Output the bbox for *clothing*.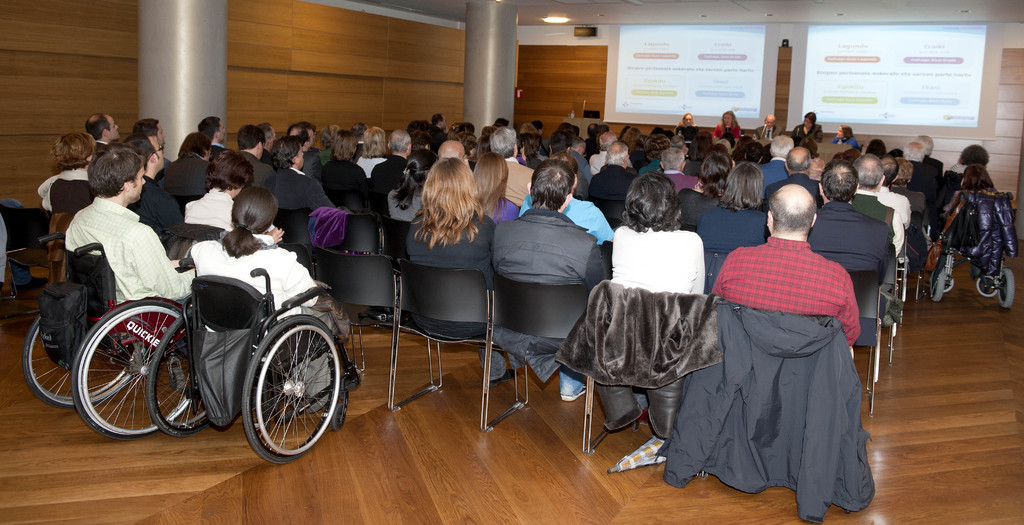
x1=588, y1=148, x2=618, y2=186.
